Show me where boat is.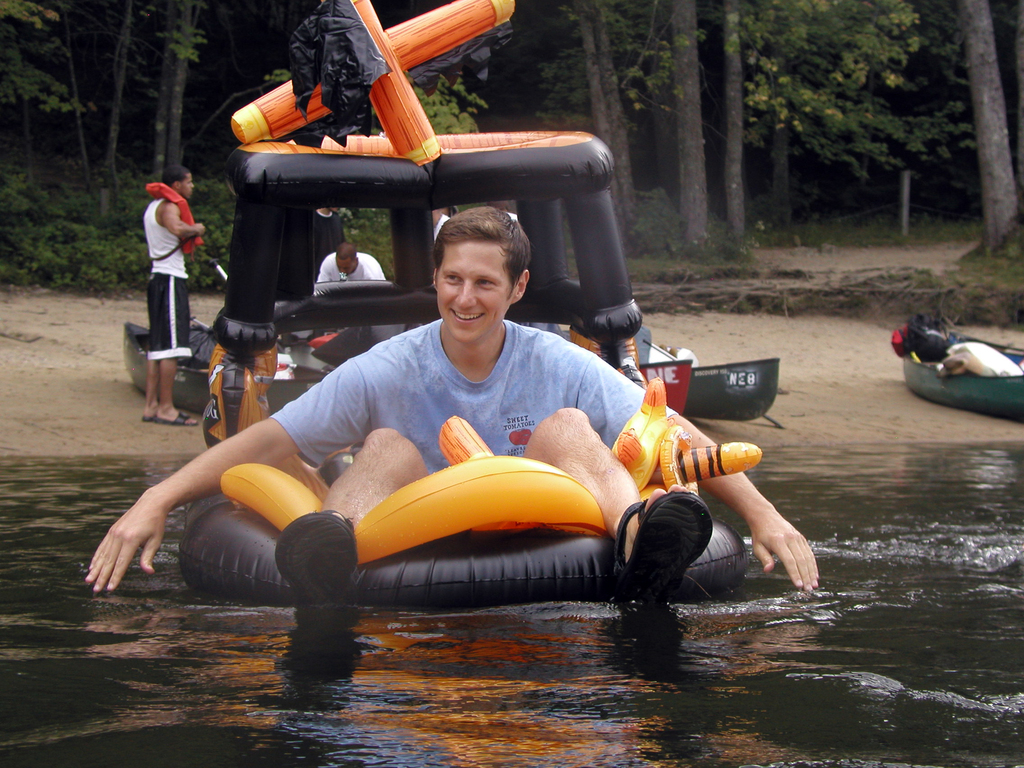
boat is at crop(177, 0, 749, 611).
